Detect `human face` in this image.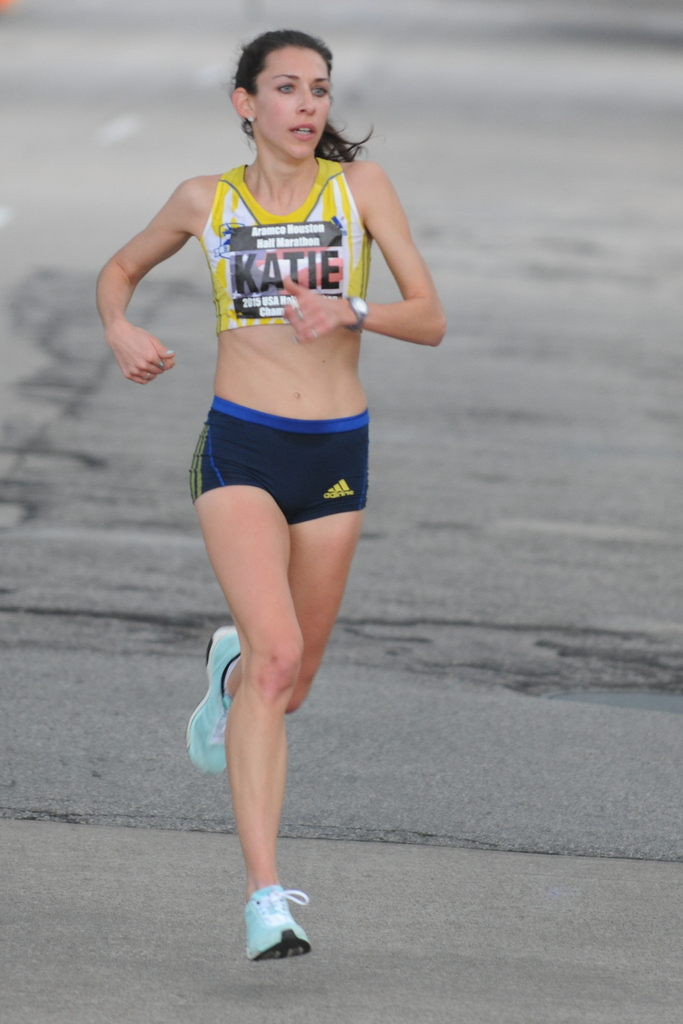
Detection: bbox(245, 36, 342, 159).
